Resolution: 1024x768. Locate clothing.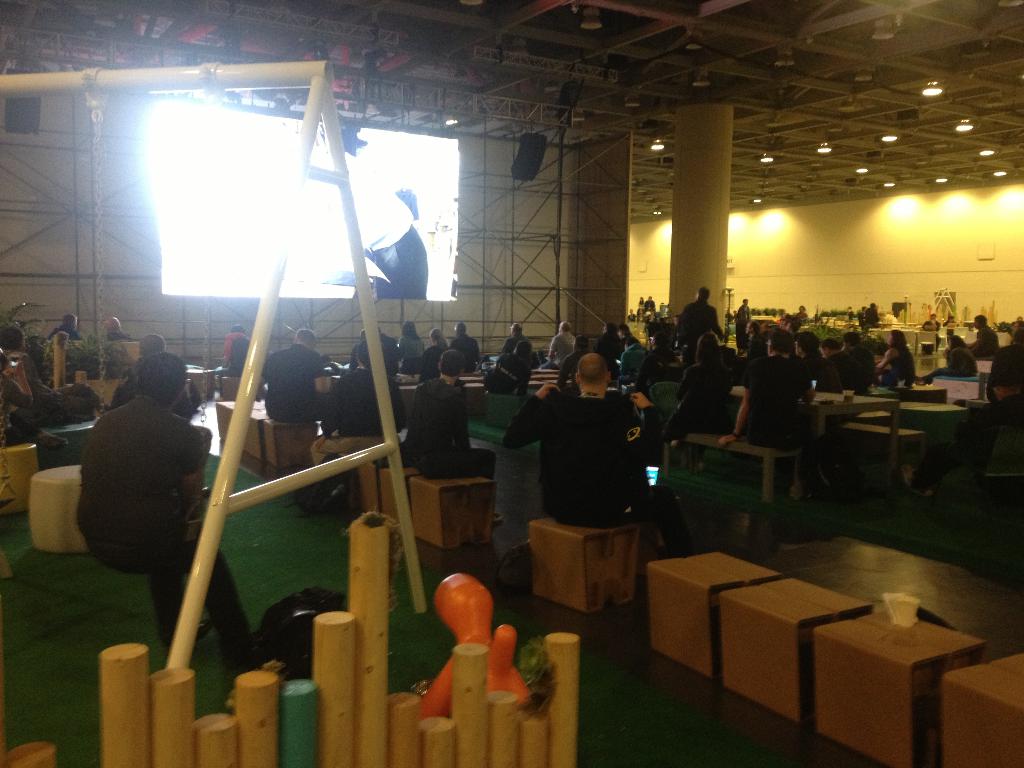
743 353 811 450.
